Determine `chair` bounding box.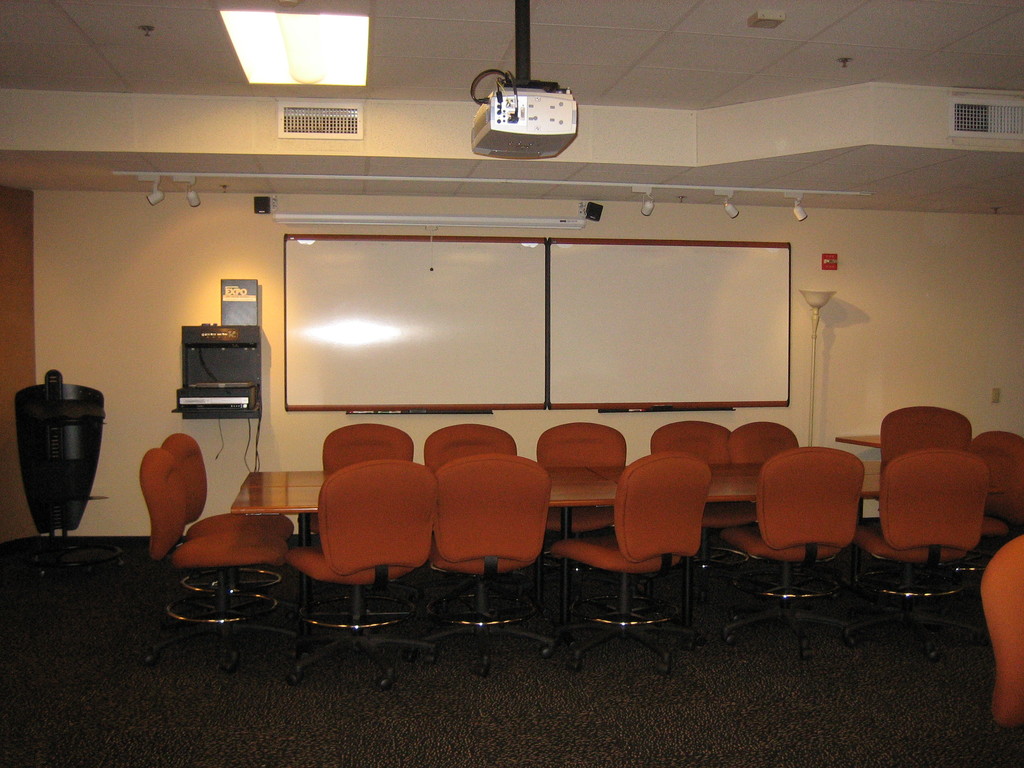
Determined: detection(429, 456, 551, 676).
